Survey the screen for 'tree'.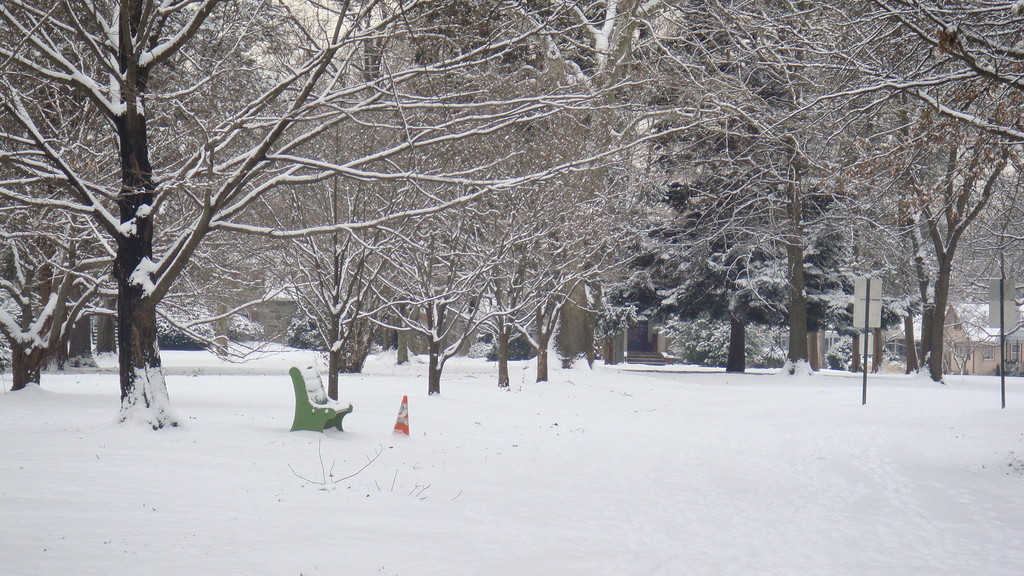
Survey found: 31, 0, 99, 362.
